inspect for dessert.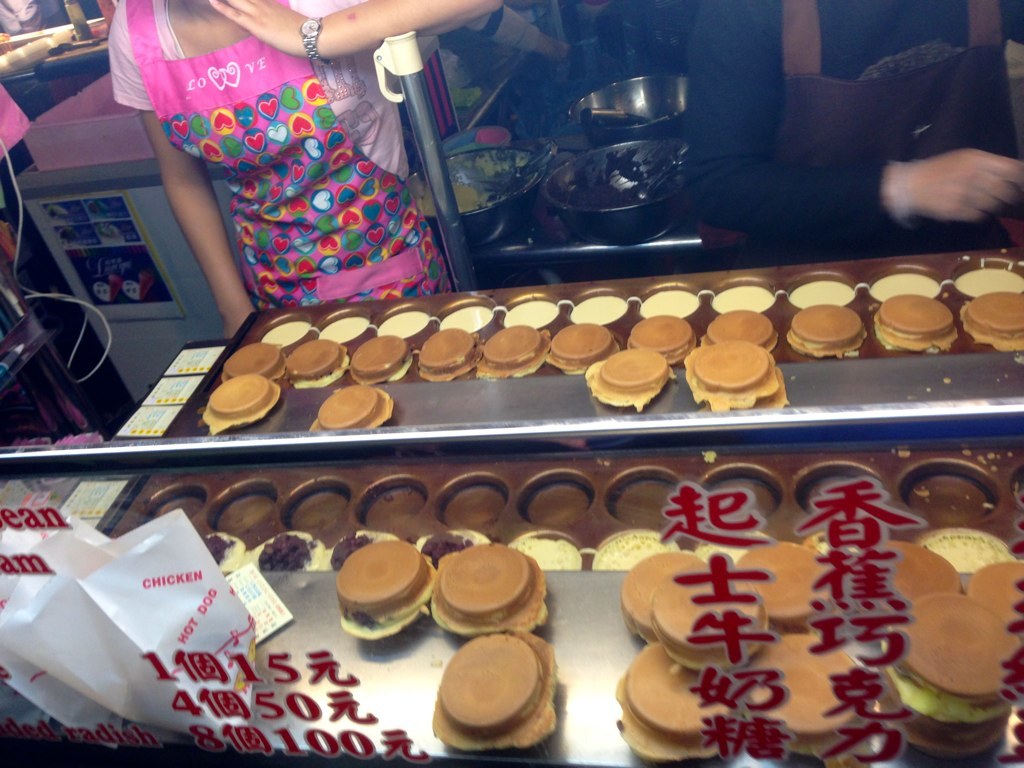
Inspection: rect(551, 322, 621, 371).
